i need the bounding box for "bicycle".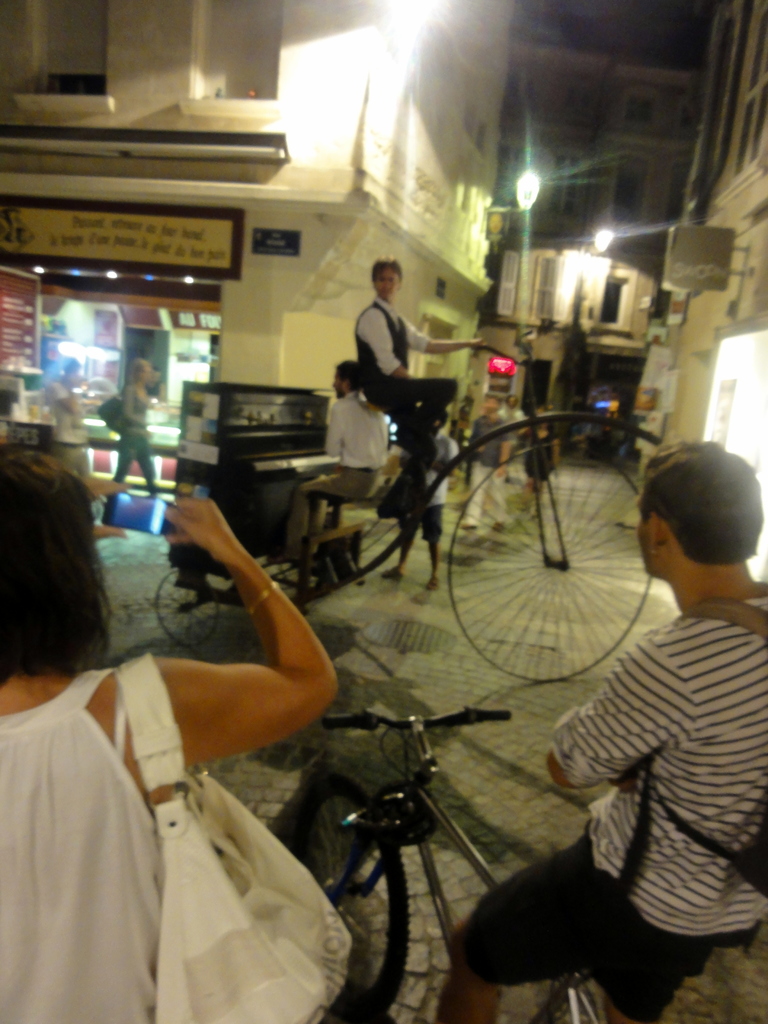
Here it is: 285, 709, 653, 1023.
